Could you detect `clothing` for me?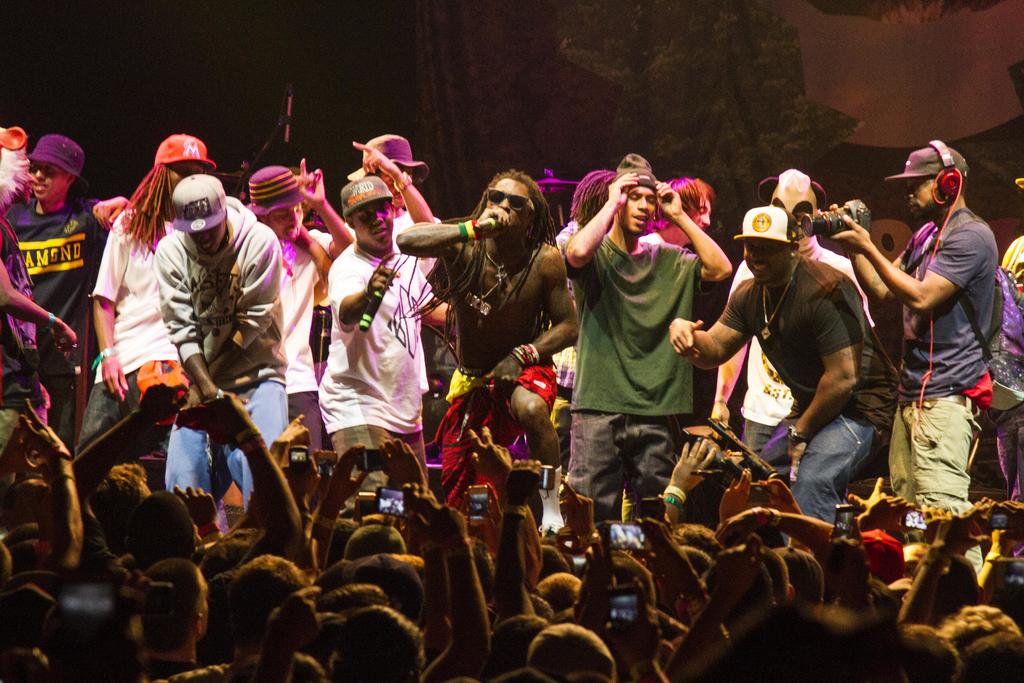
Detection result: (left=0, top=222, right=51, bottom=459).
